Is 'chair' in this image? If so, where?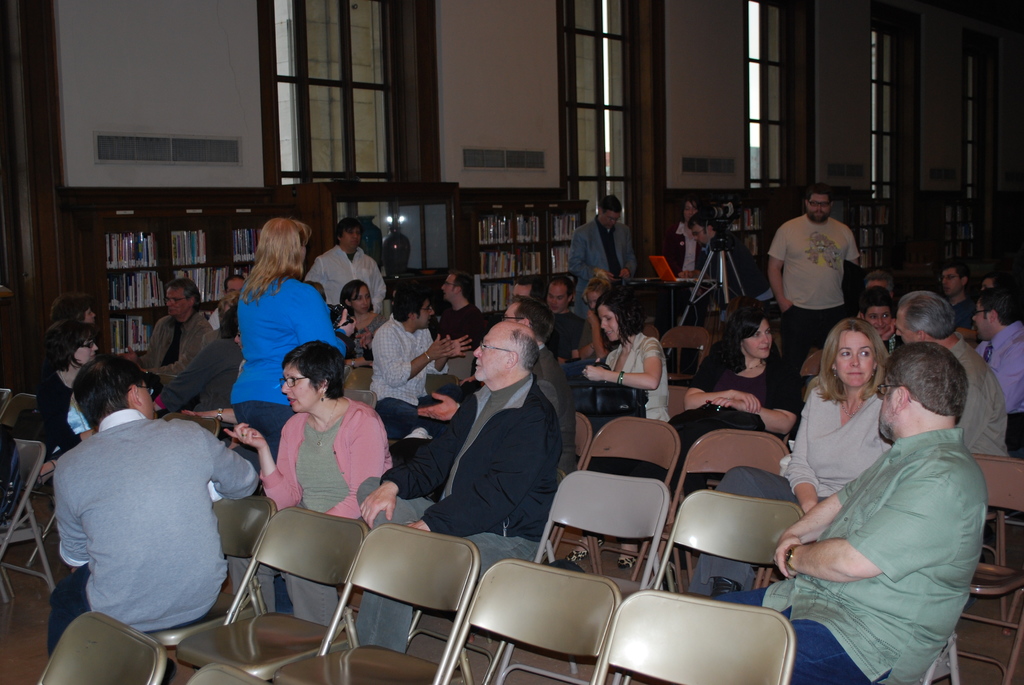
Yes, at pyautogui.locateOnScreen(426, 373, 461, 393).
